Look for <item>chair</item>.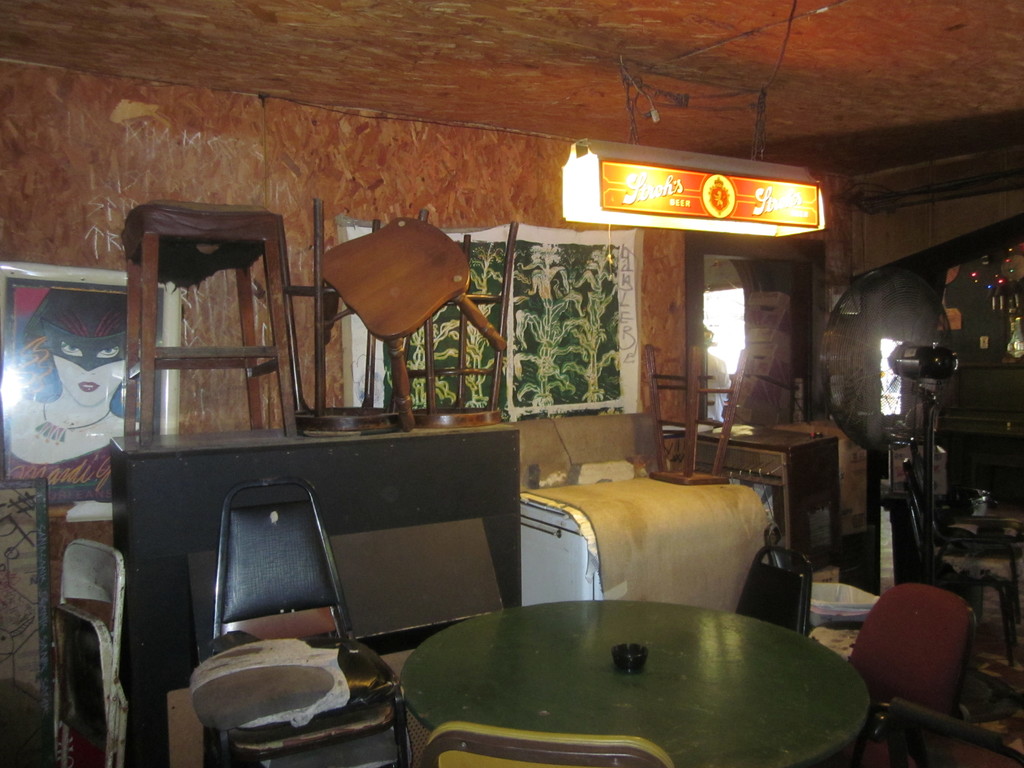
Found: <box>898,458,1023,668</box>.
